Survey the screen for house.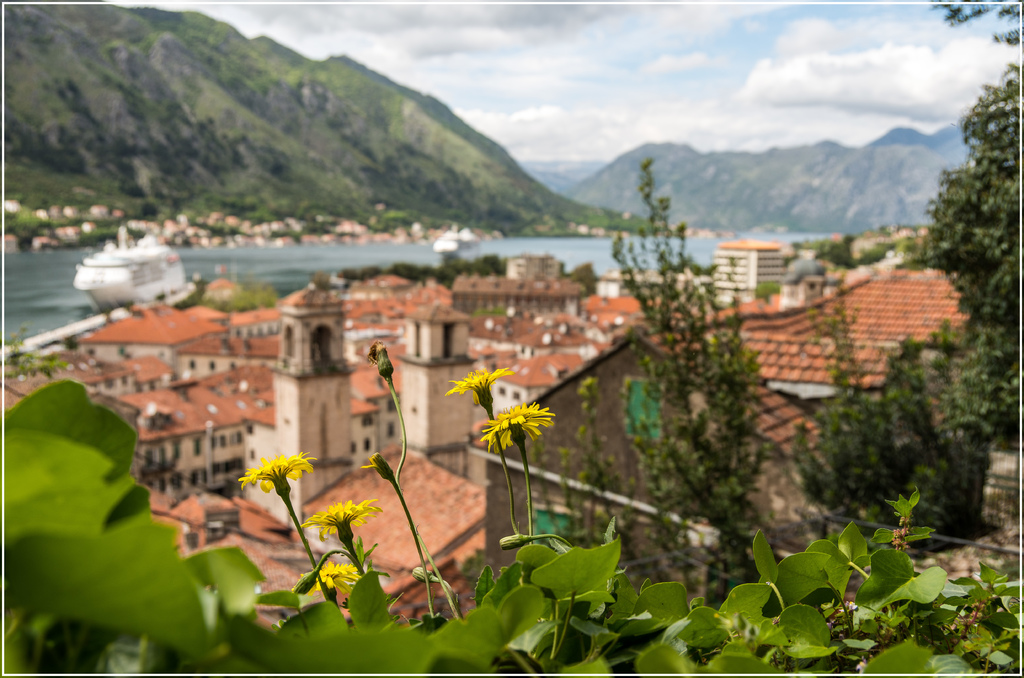
Survey found: (353,346,402,454).
